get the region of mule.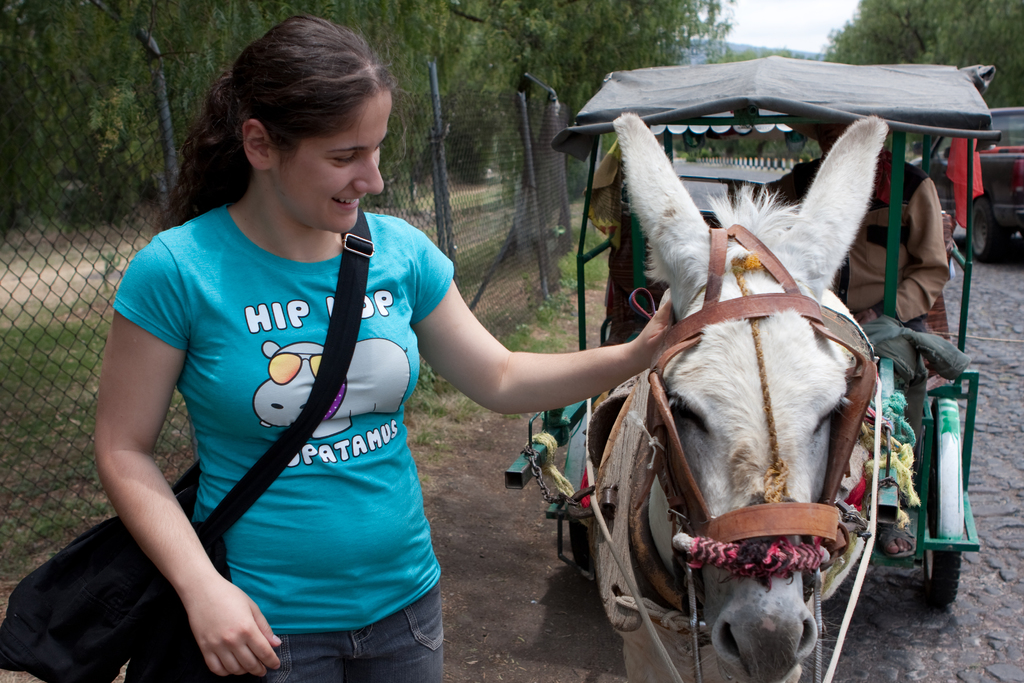
(568, 78, 901, 675).
